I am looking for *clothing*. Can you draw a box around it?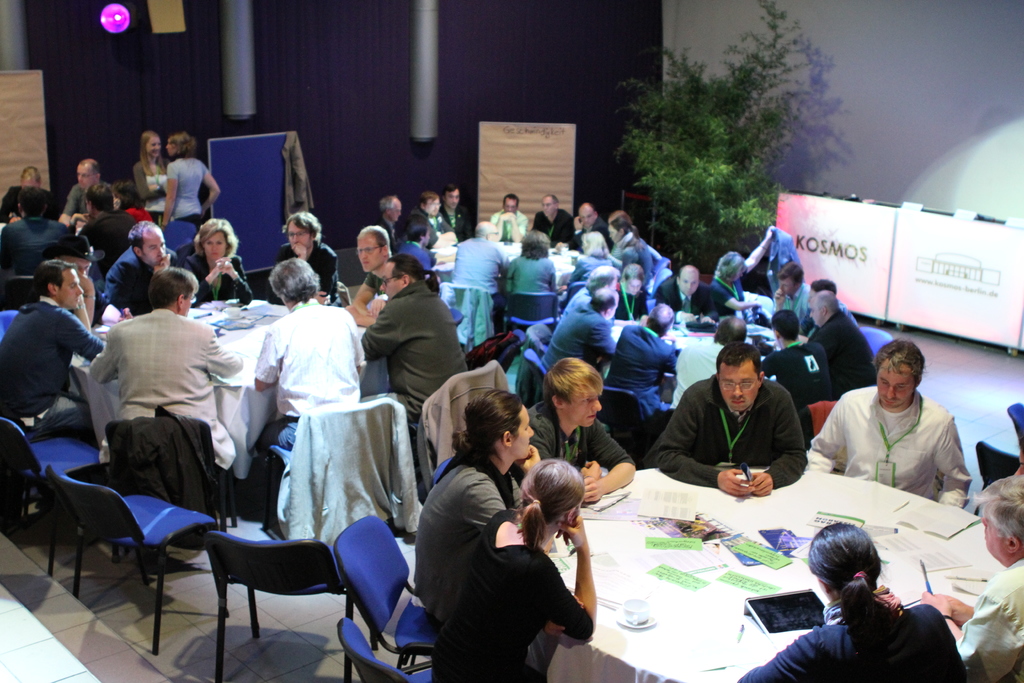
Sure, the bounding box is 281/131/317/222.
